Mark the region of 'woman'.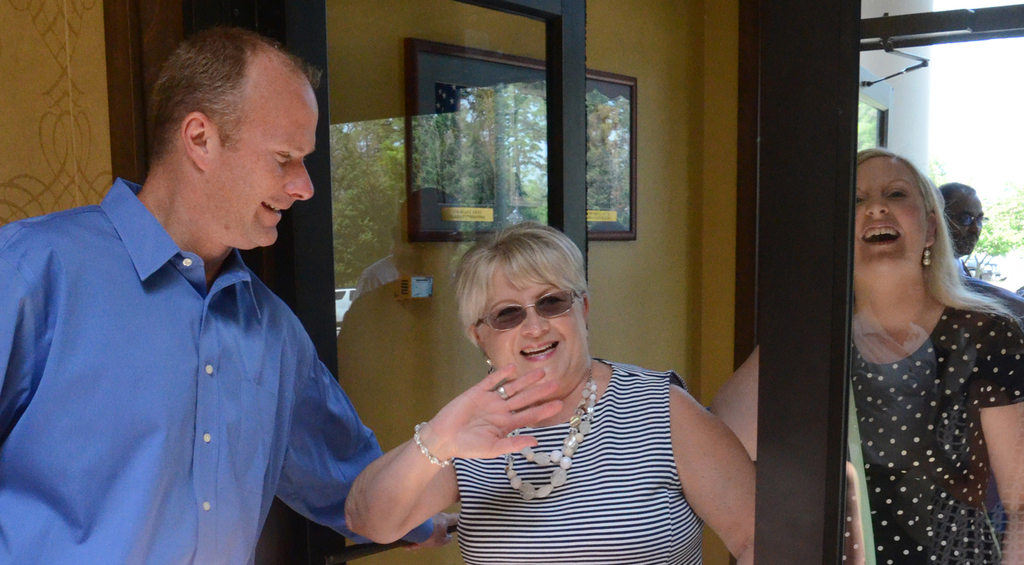
Region: bbox=(714, 147, 1023, 564).
